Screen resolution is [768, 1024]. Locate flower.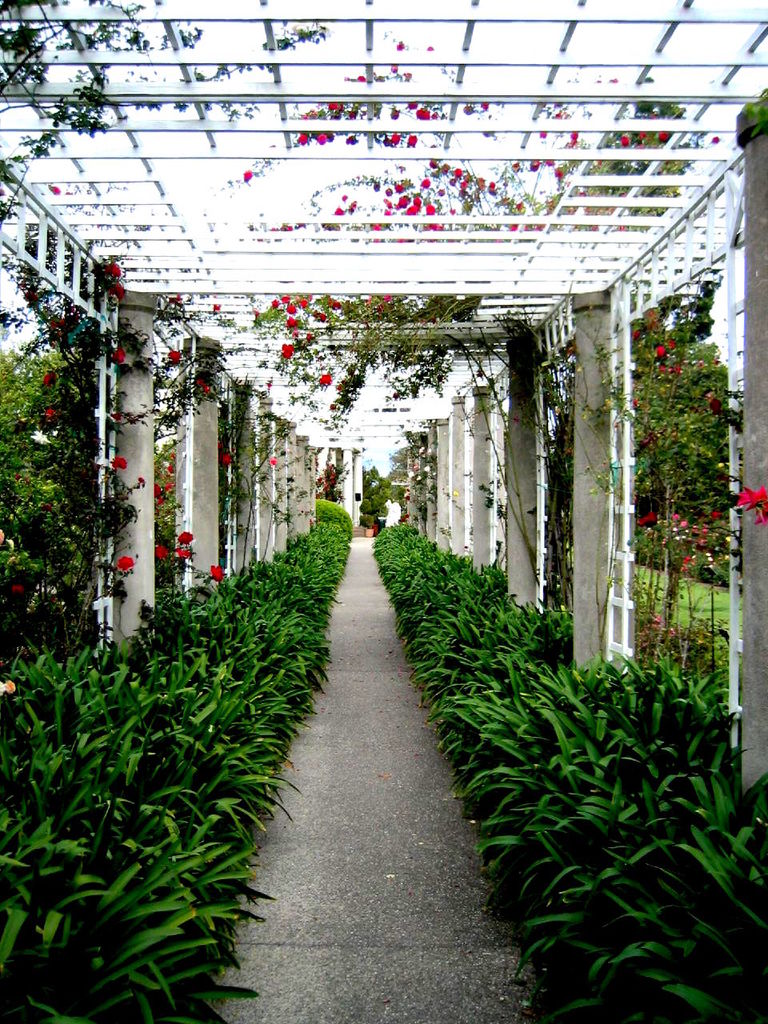
454/490/459/498.
